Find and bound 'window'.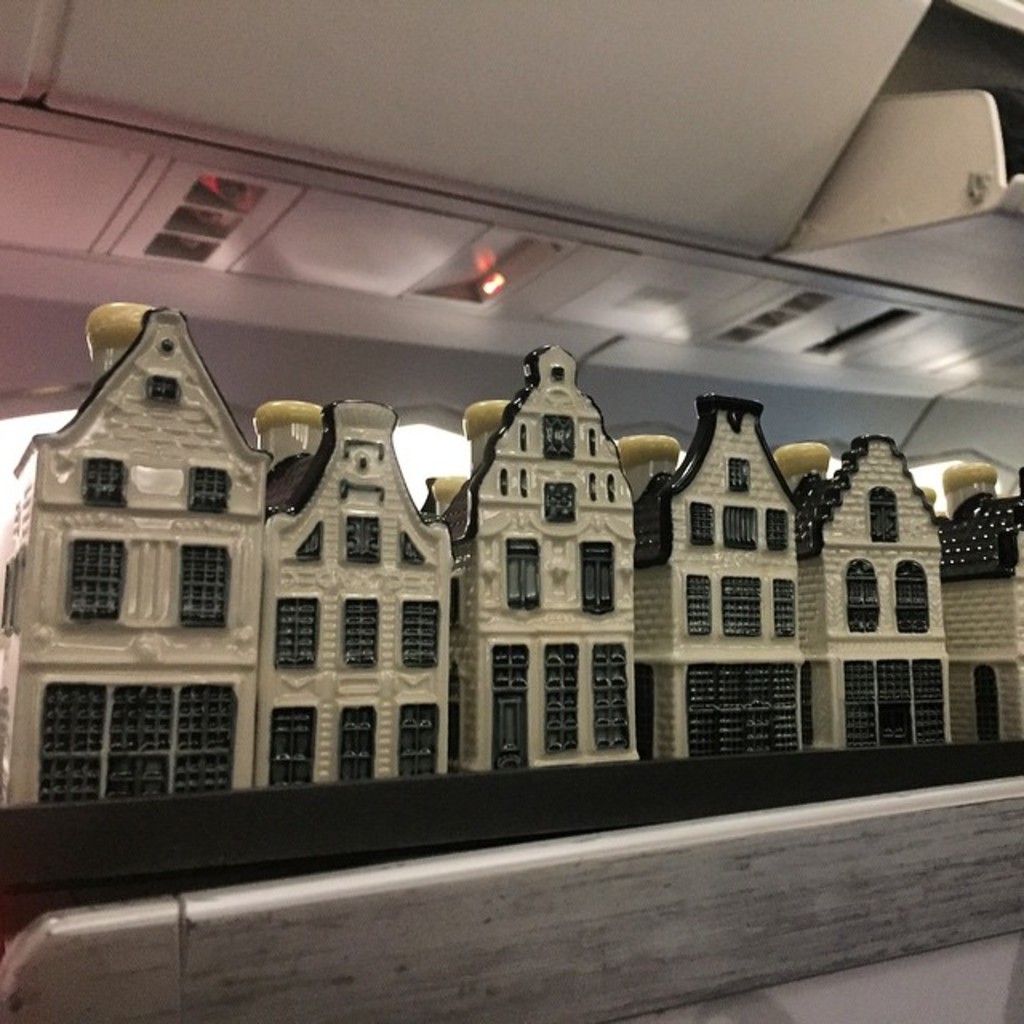
Bound: bbox(339, 512, 381, 562).
